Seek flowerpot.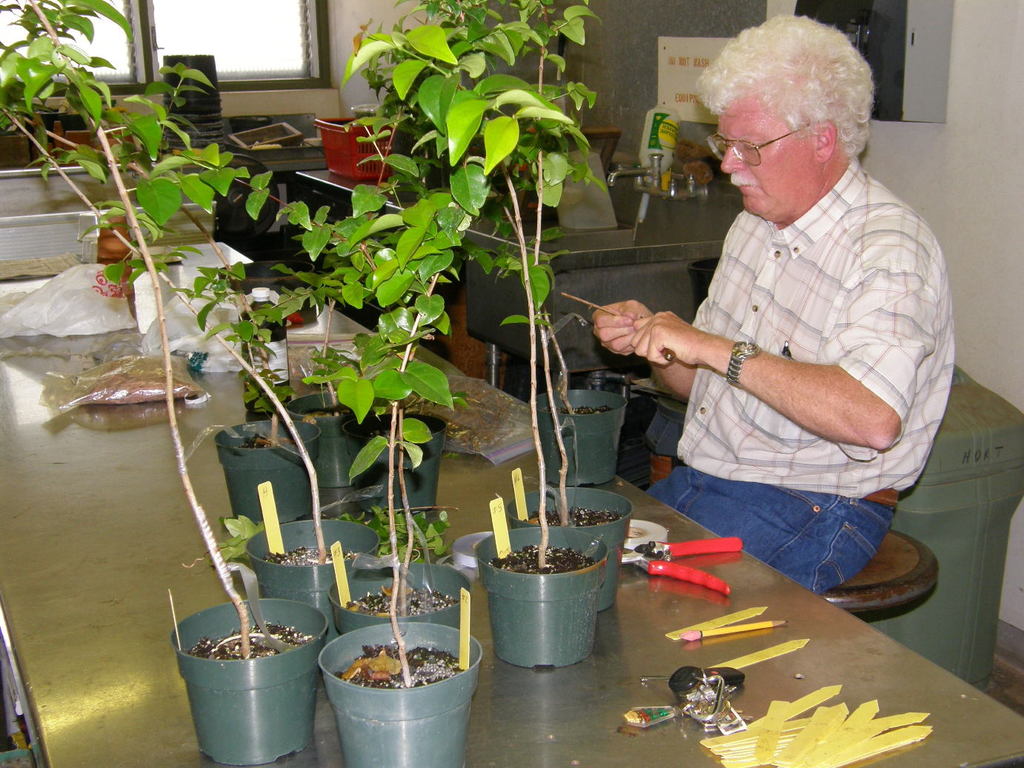
bbox=[529, 389, 626, 490].
